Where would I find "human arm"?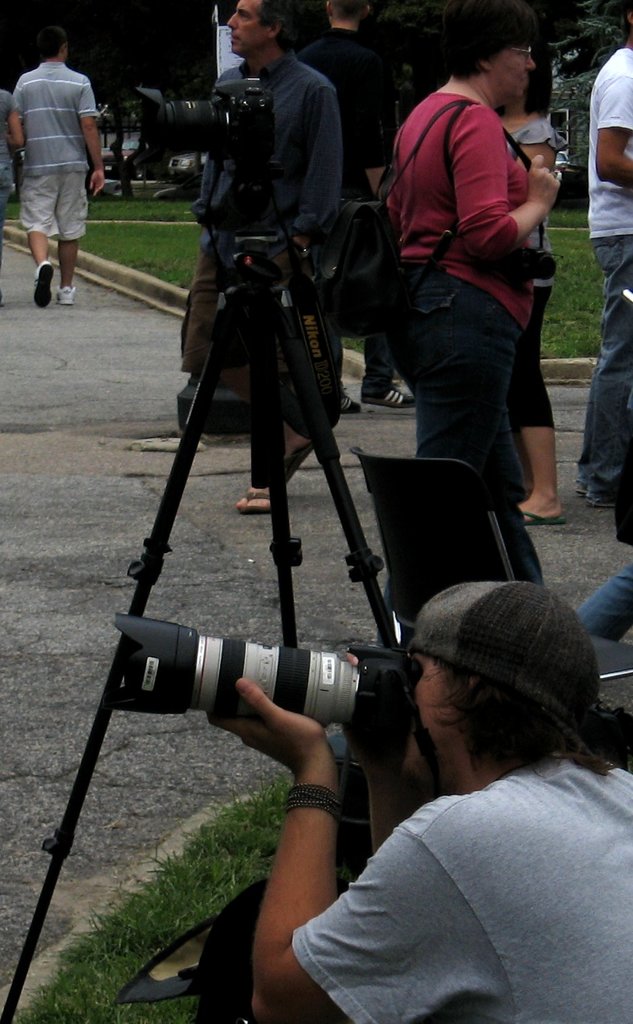
At bbox=(331, 637, 423, 862).
